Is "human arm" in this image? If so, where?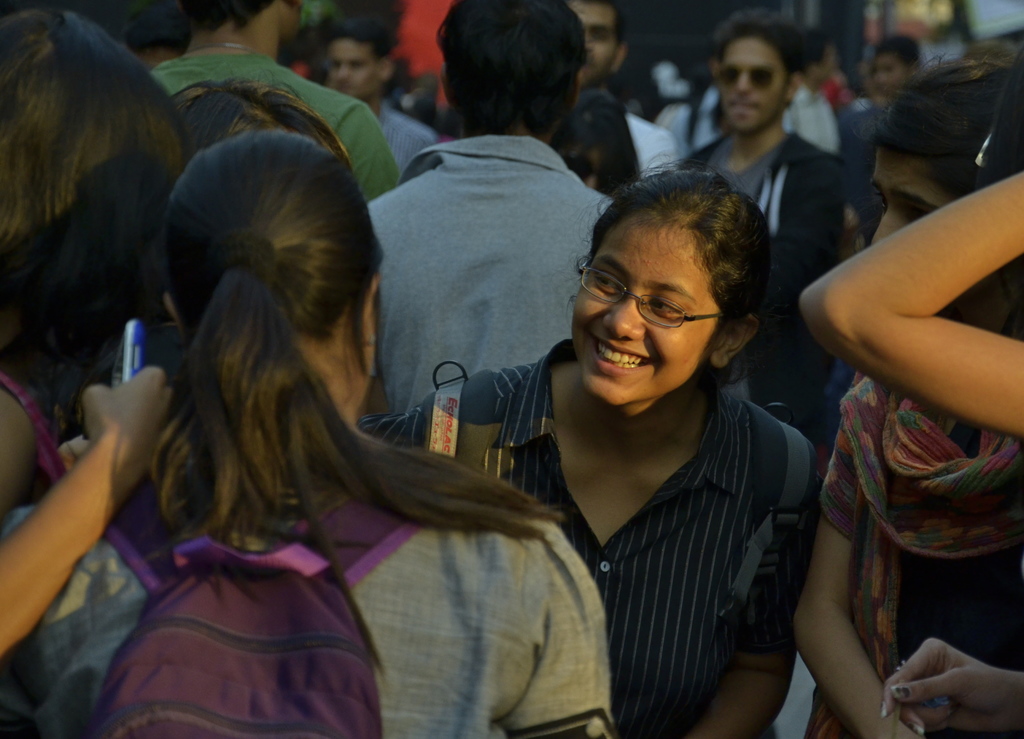
Yes, at 686 426 820 738.
